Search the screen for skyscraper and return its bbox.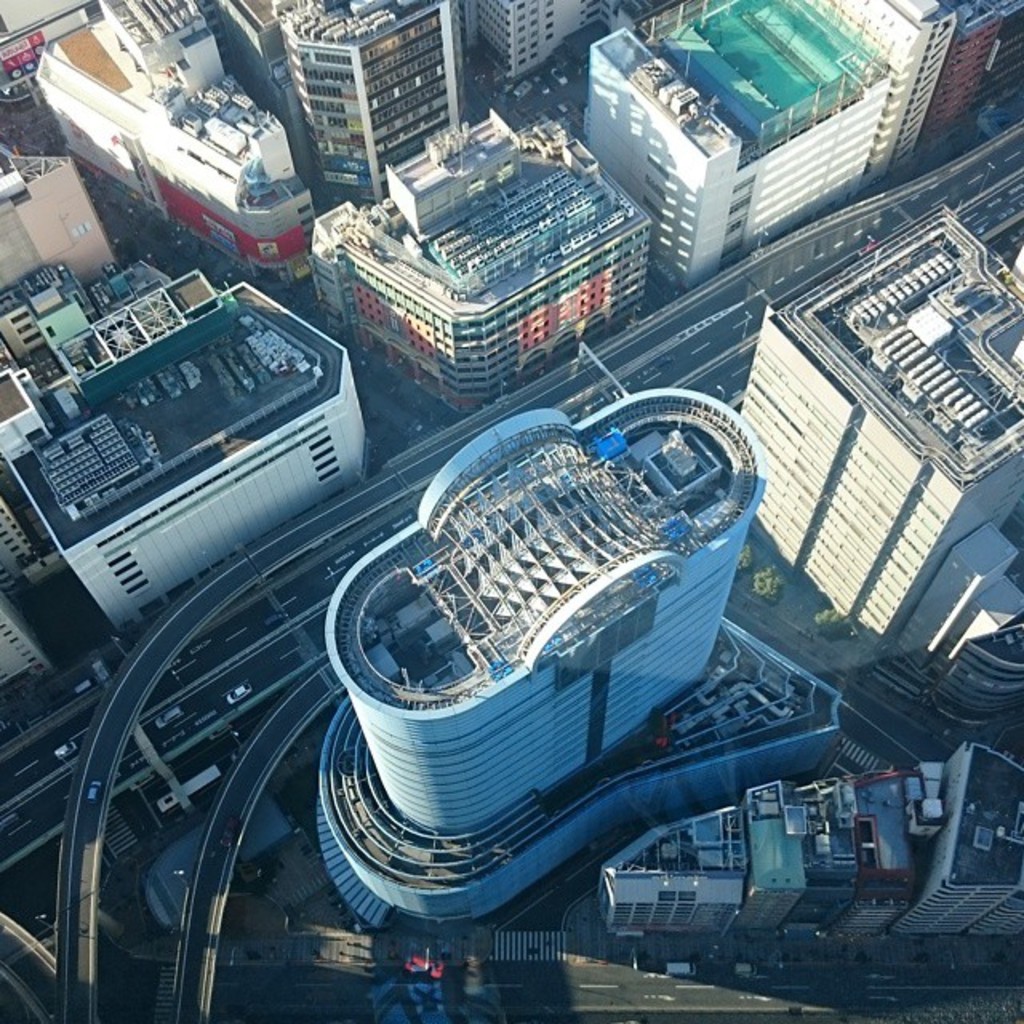
Found: <box>734,205,1022,648</box>.
